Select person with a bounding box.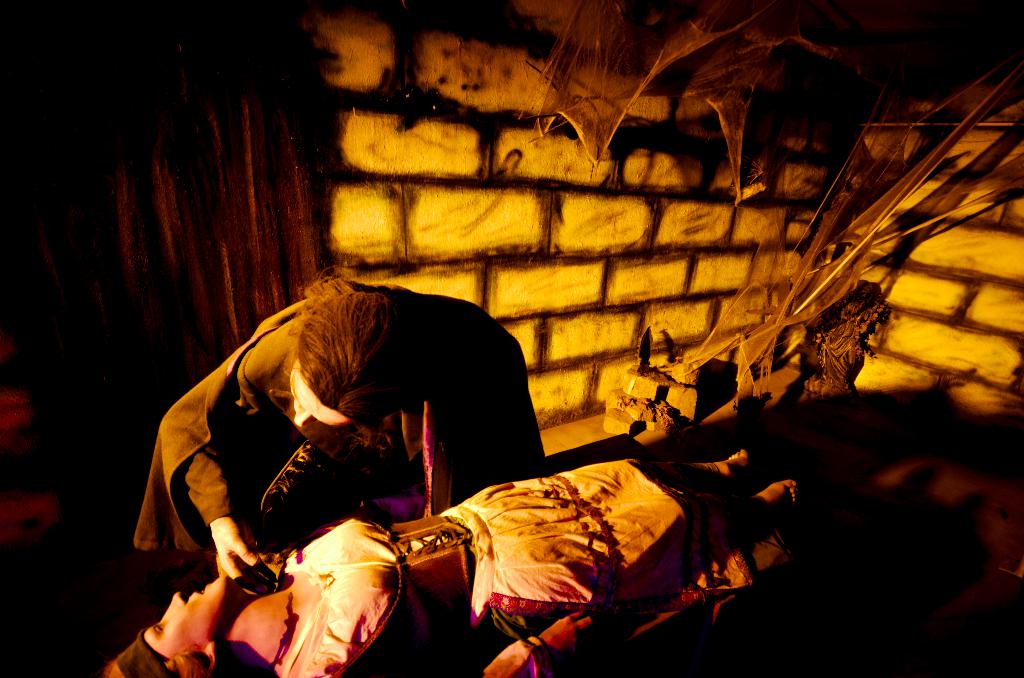
select_region(127, 262, 555, 586).
